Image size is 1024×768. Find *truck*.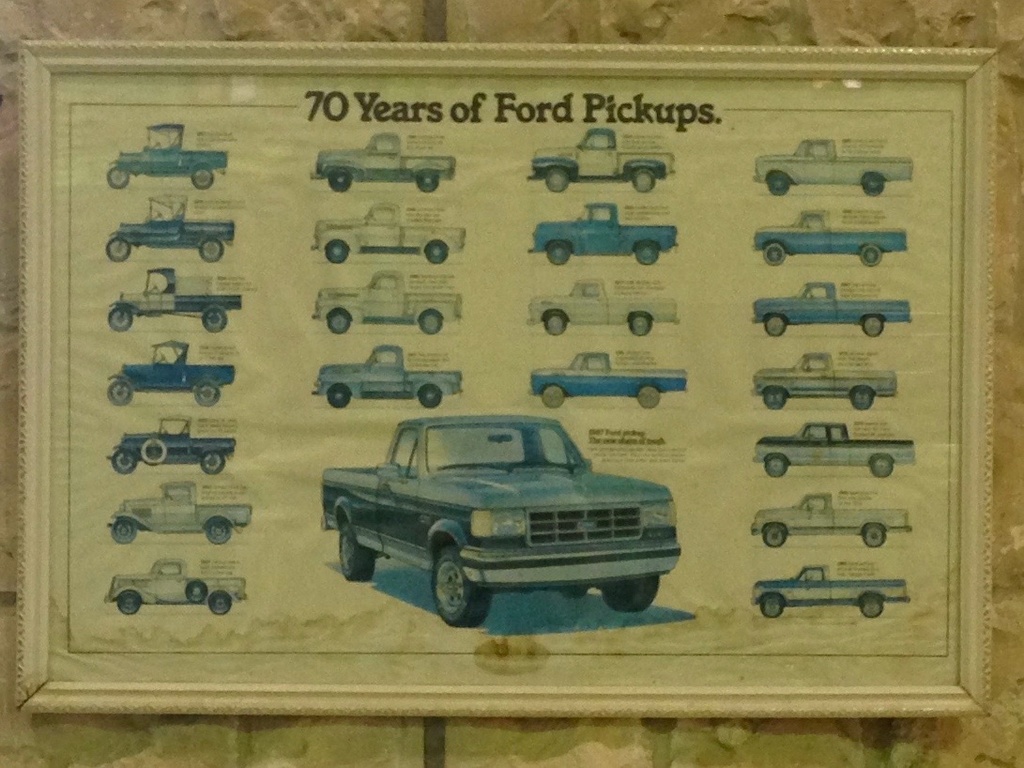
751, 348, 899, 409.
